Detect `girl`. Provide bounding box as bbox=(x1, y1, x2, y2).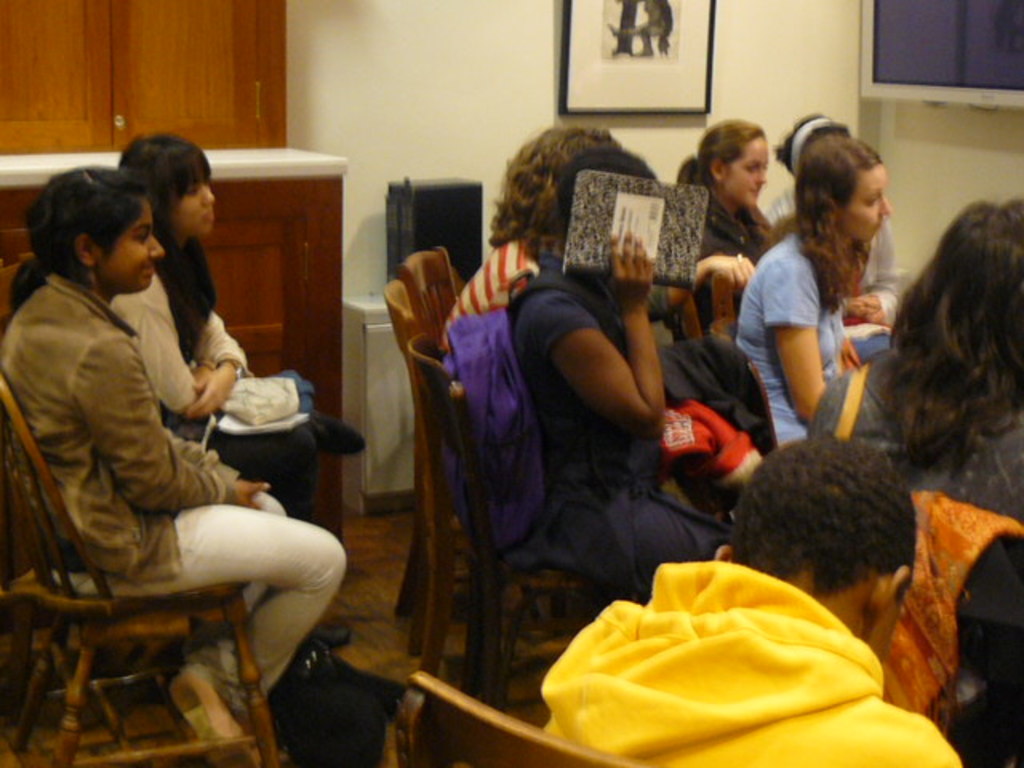
bbox=(730, 139, 894, 440).
